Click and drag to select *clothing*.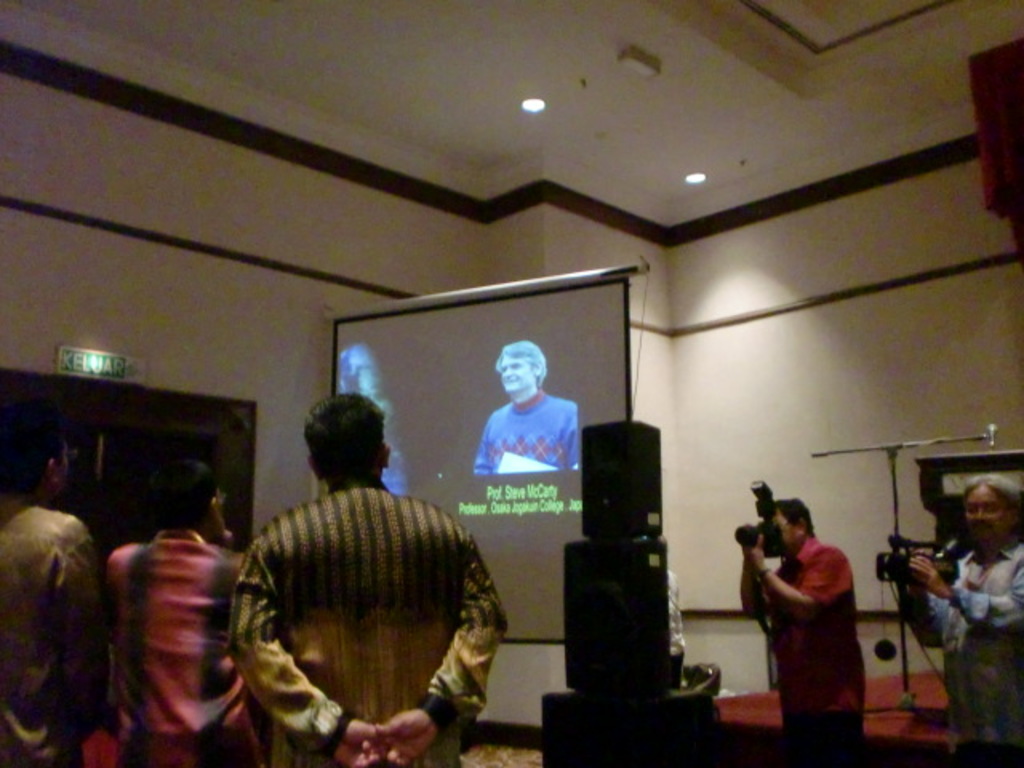
Selection: bbox=(229, 483, 510, 766).
